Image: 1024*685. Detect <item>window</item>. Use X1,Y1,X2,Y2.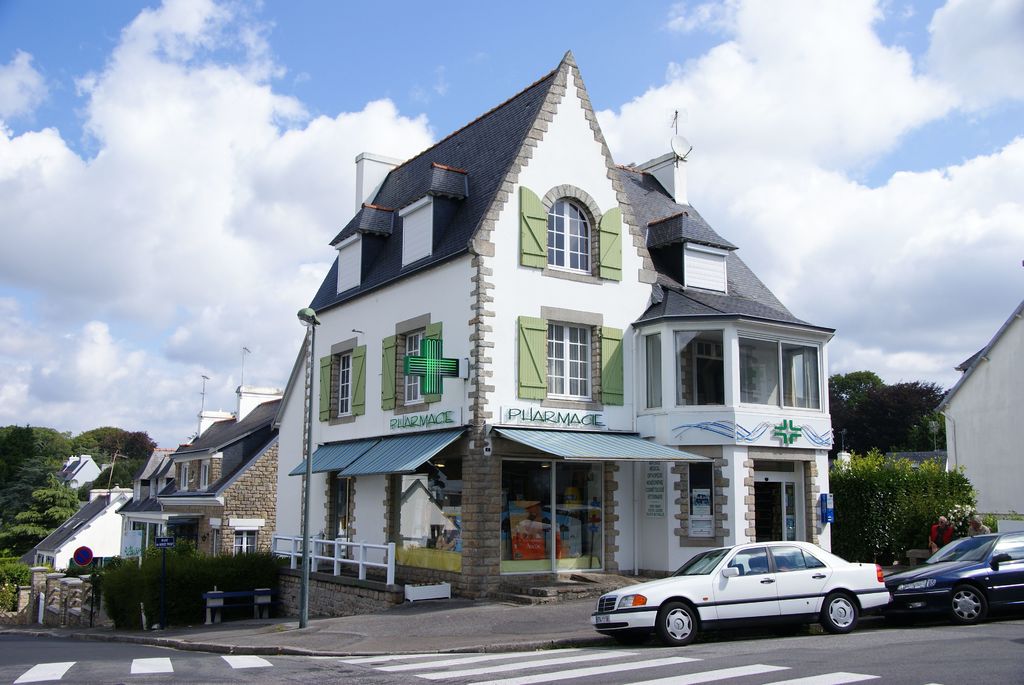
328,473,350,558.
